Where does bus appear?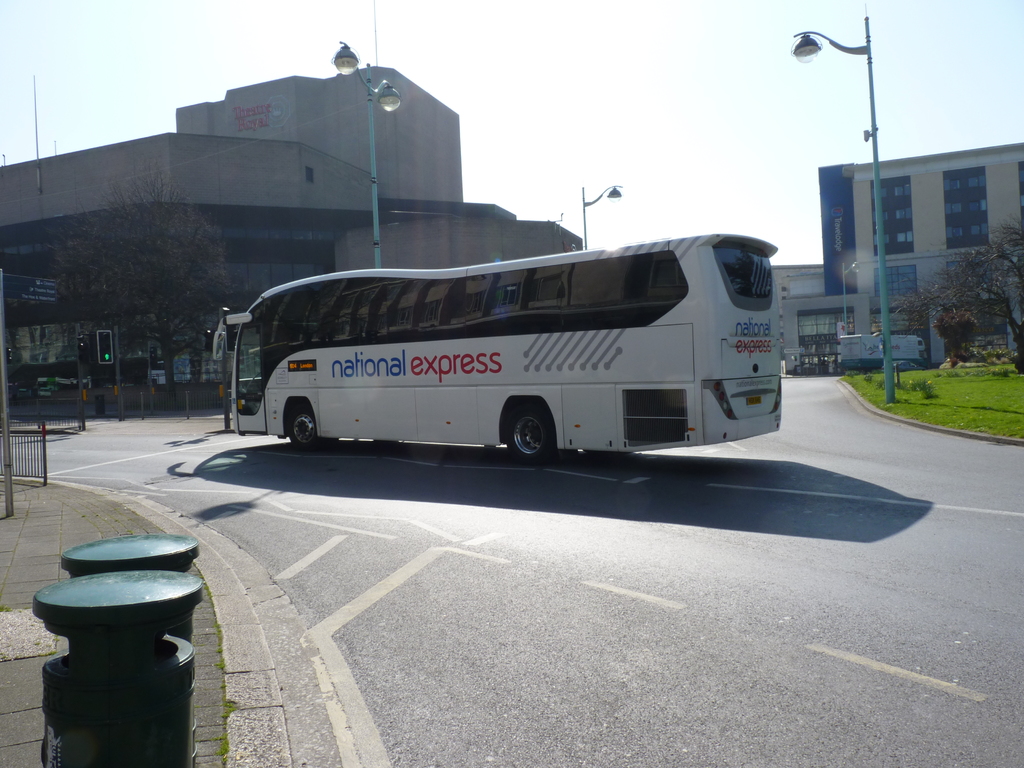
Appears at [207, 232, 784, 470].
